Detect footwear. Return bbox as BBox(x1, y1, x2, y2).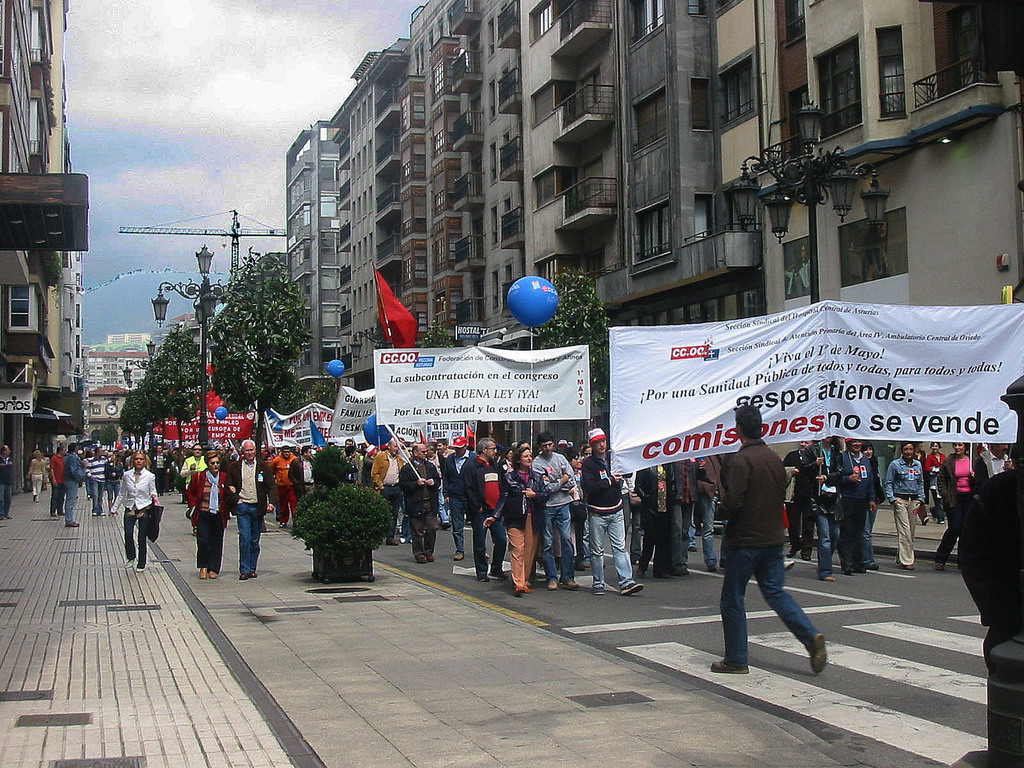
BBox(66, 518, 84, 529).
